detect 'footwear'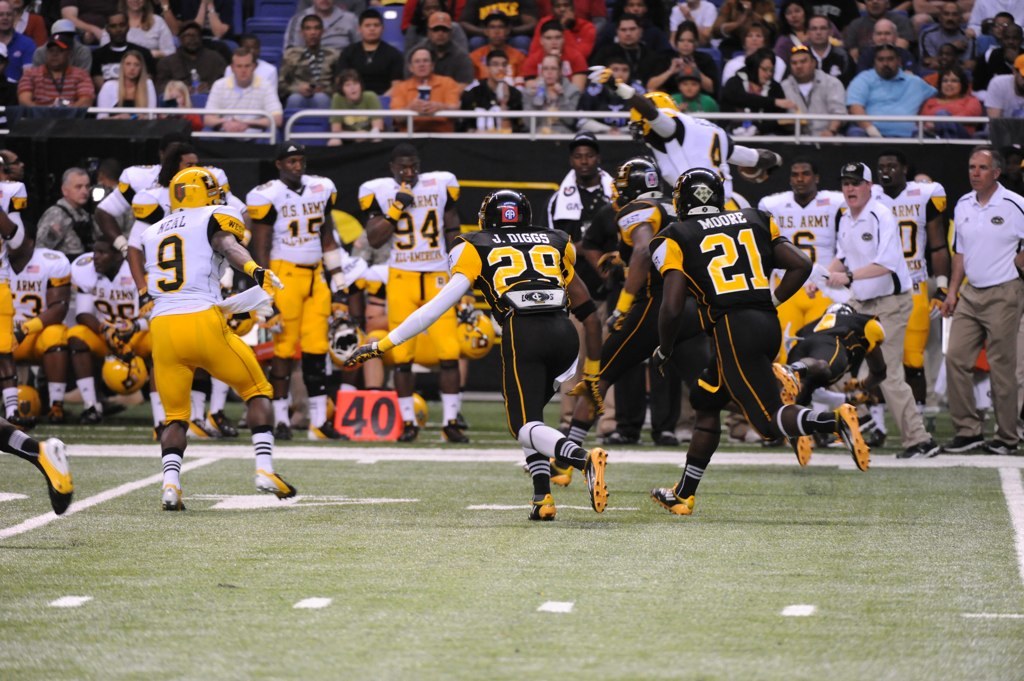
<bbox>437, 419, 471, 444</bbox>
